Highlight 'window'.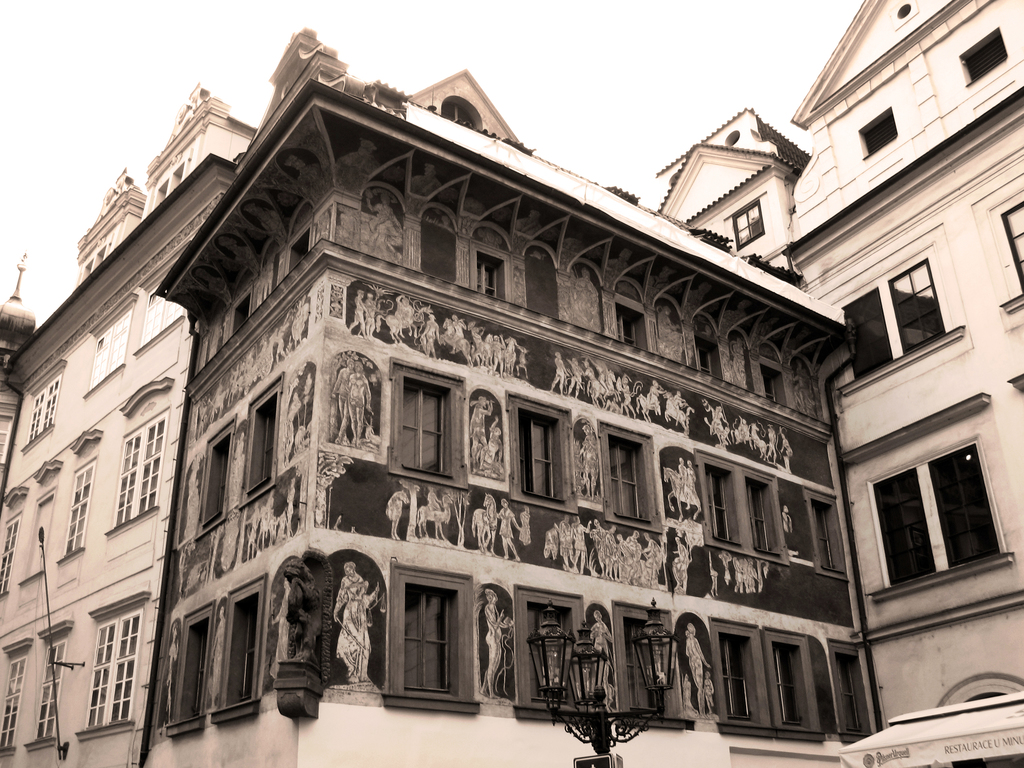
Highlighted region: 604:426:644:520.
